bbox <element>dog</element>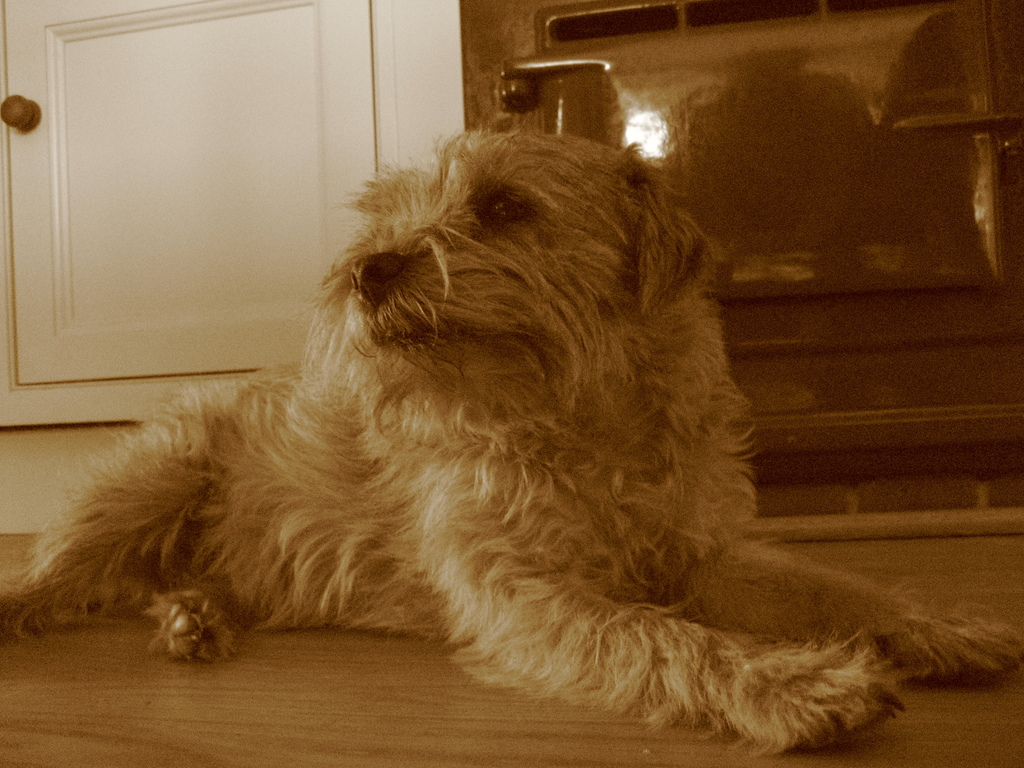
x1=0, y1=124, x2=1023, y2=760
